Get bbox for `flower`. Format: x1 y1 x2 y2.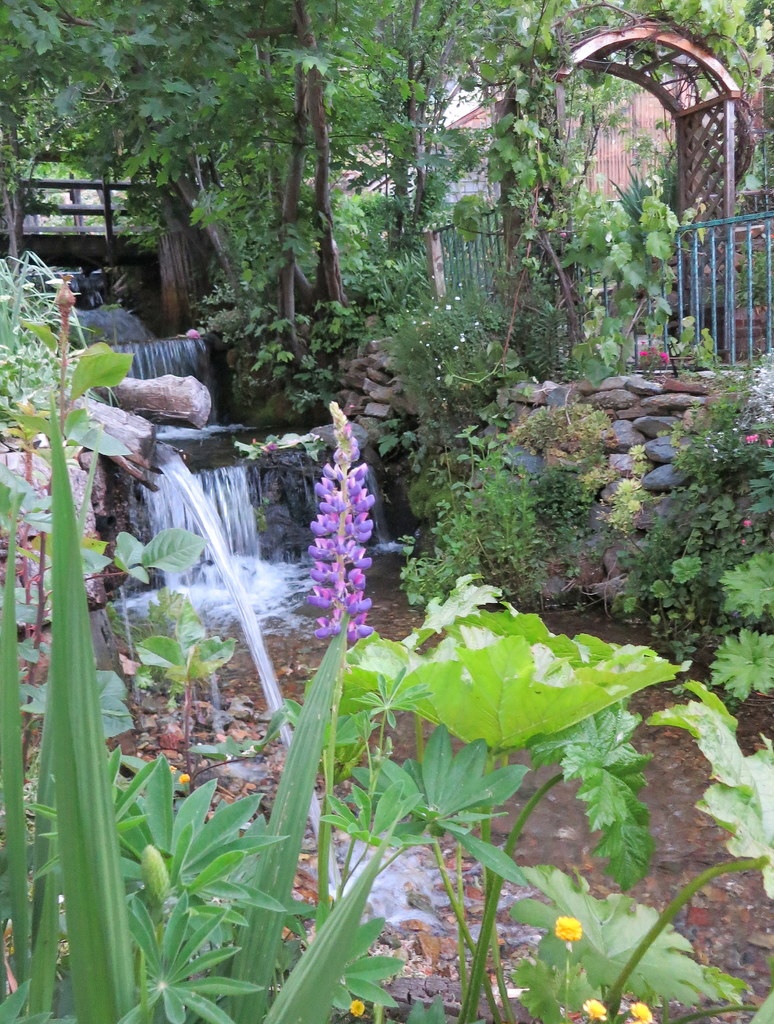
737 515 755 533.
